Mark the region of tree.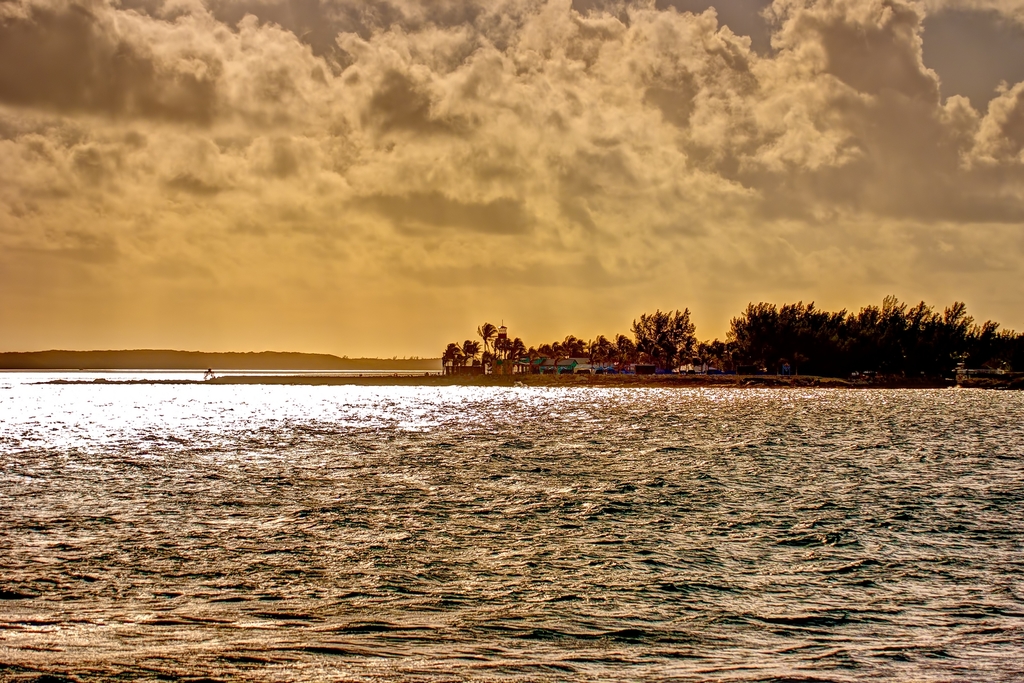
Region: {"x1": 461, "y1": 340, "x2": 480, "y2": 369}.
